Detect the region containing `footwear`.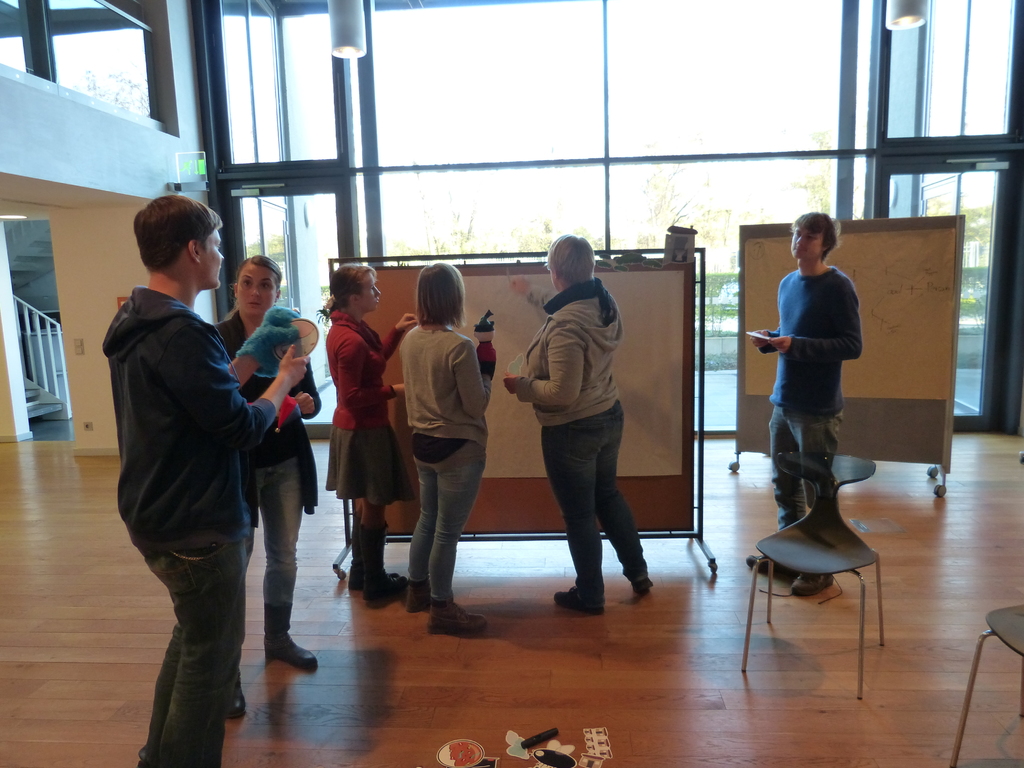
<bbox>636, 576, 647, 594</bbox>.
